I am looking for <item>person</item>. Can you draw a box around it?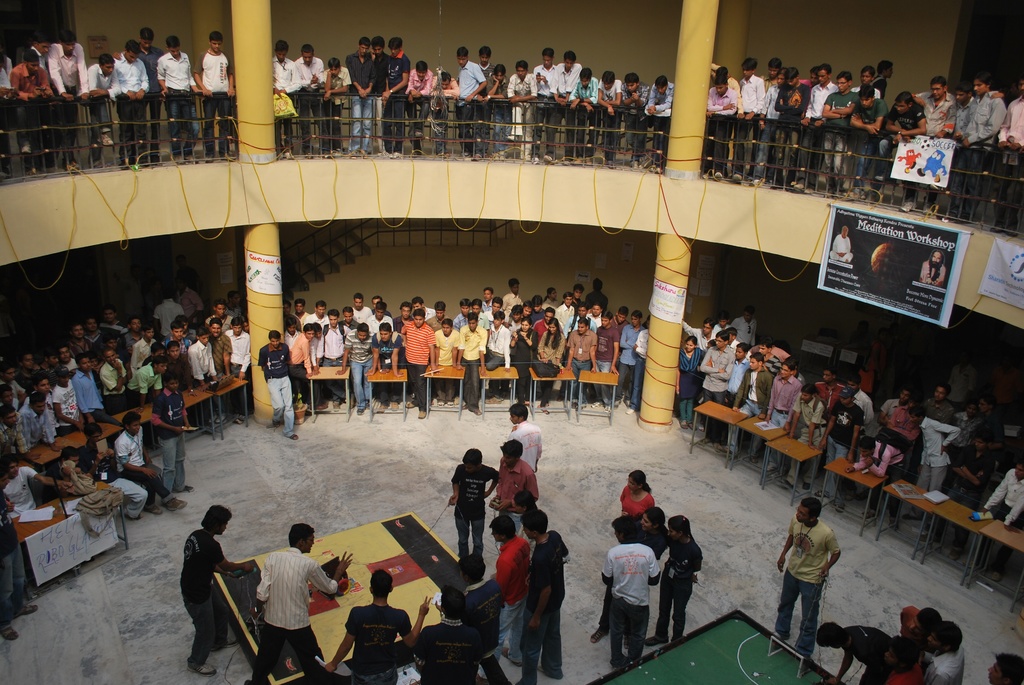
Sure, the bounding box is box(42, 398, 61, 452).
